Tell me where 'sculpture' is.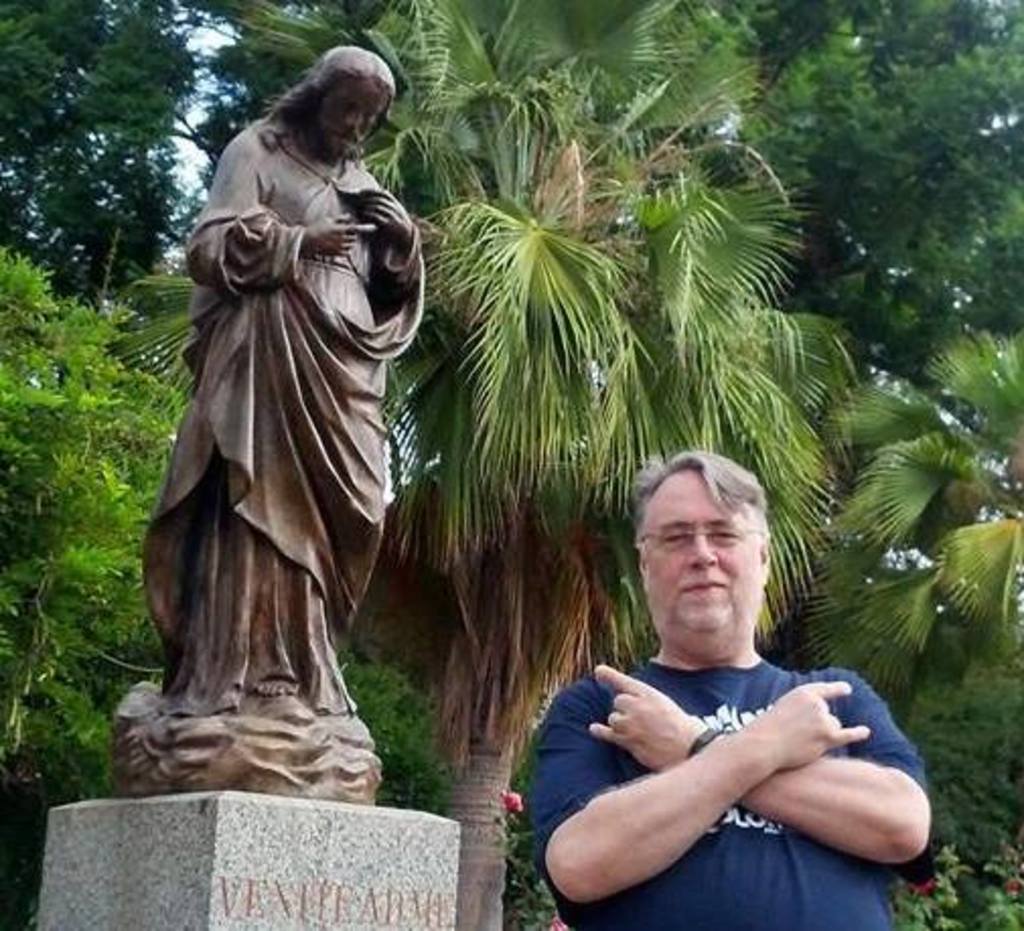
'sculpture' is at detection(138, 30, 442, 821).
